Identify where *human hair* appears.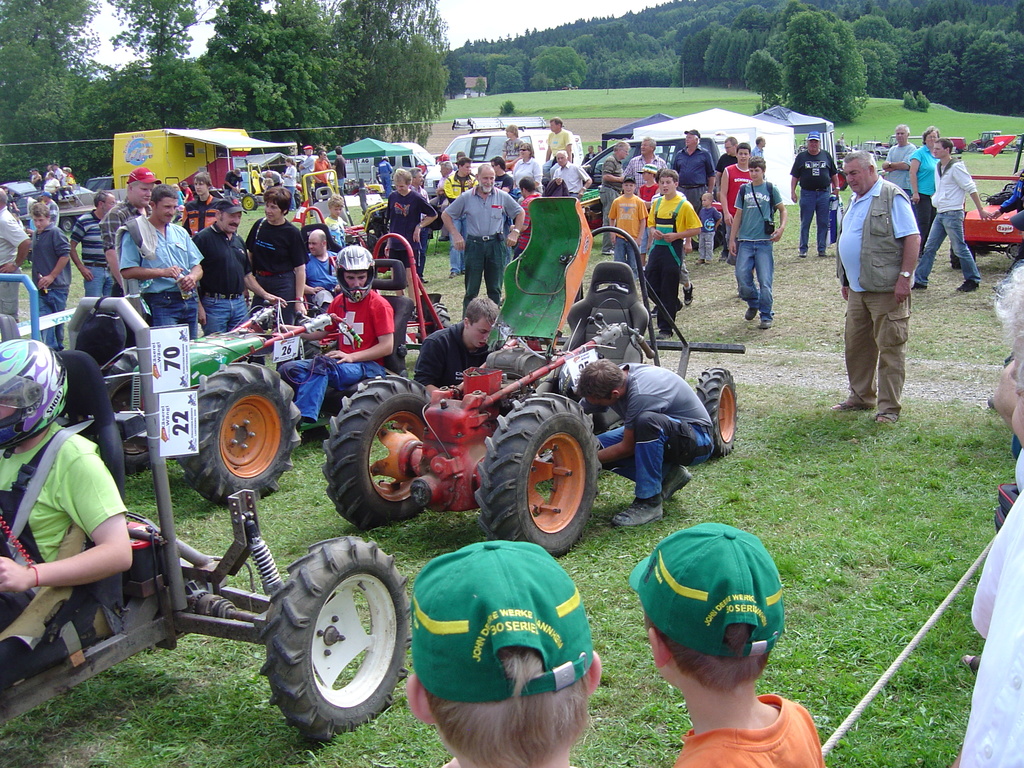
Appears at left=125, top=179, right=141, bottom=192.
